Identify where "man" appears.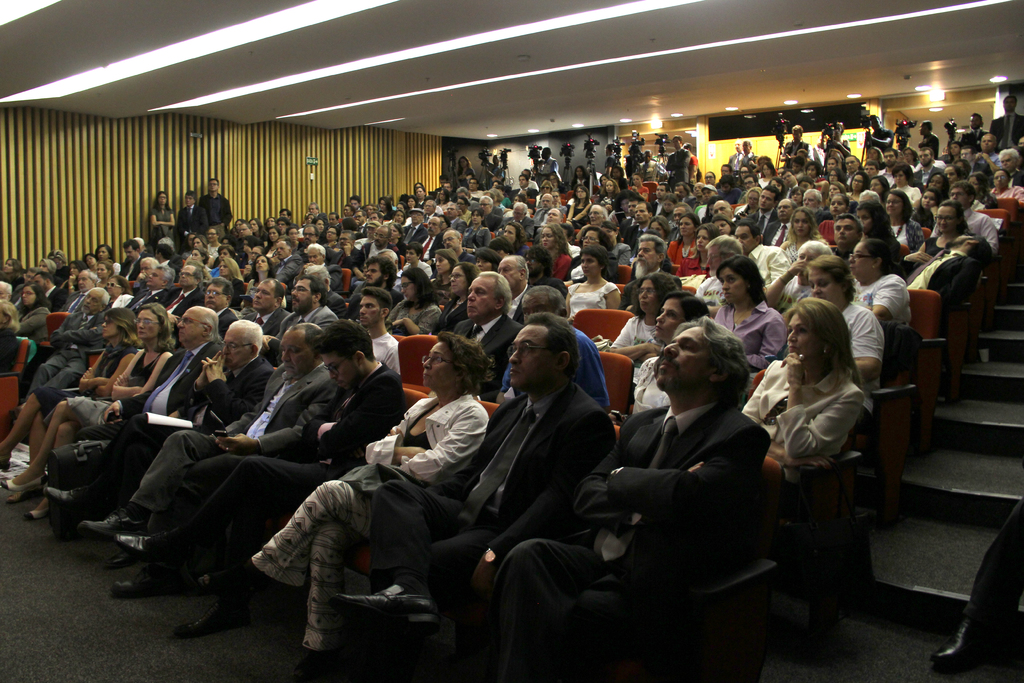
Appears at l=359, t=290, r=400, b=374.
